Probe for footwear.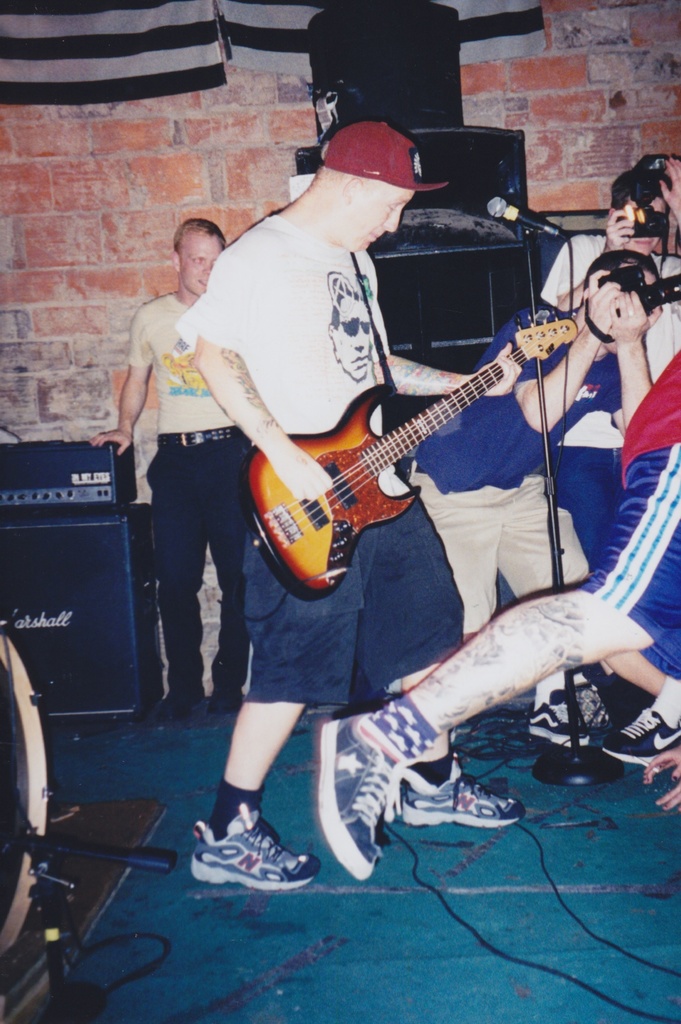
Probe result: {"x1": 205, "y1": 686, "x2": 242, "y2": 714}.
